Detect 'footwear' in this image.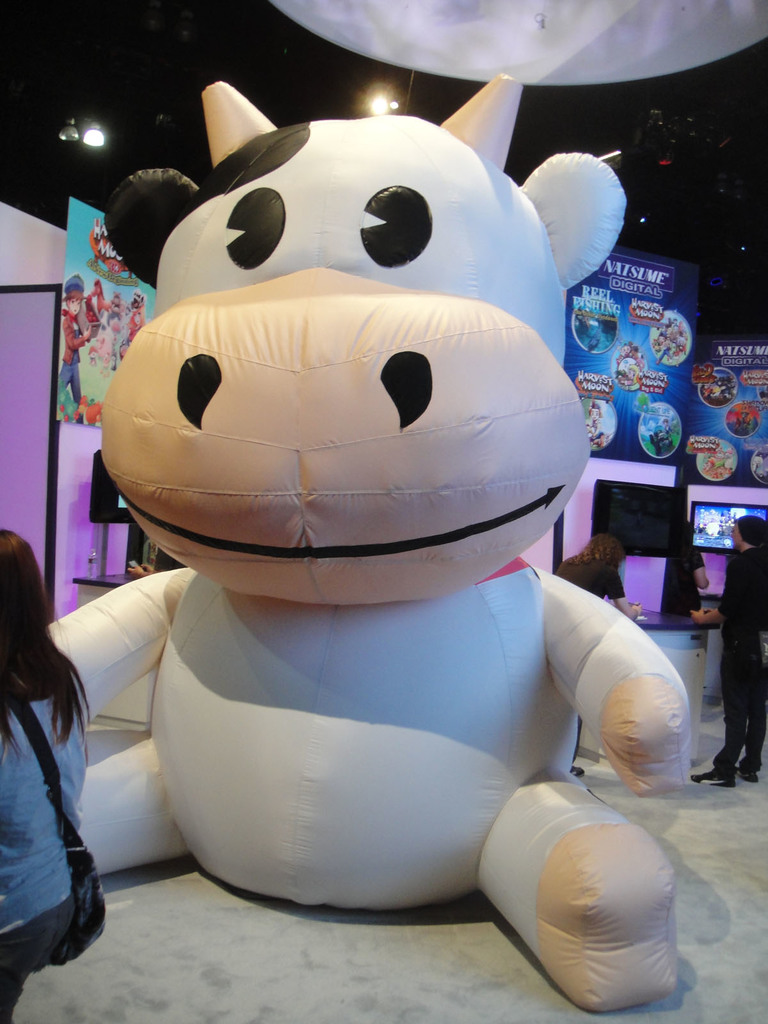
Detection: [686, 770, 730, 786].
